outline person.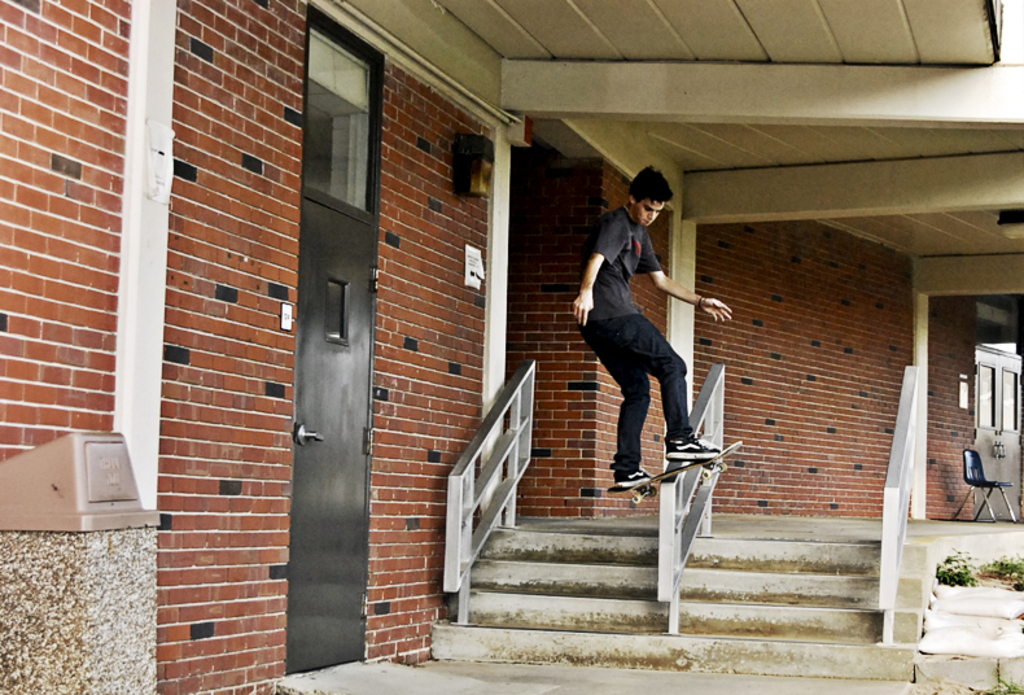
Outline: [548,157,748,511].
